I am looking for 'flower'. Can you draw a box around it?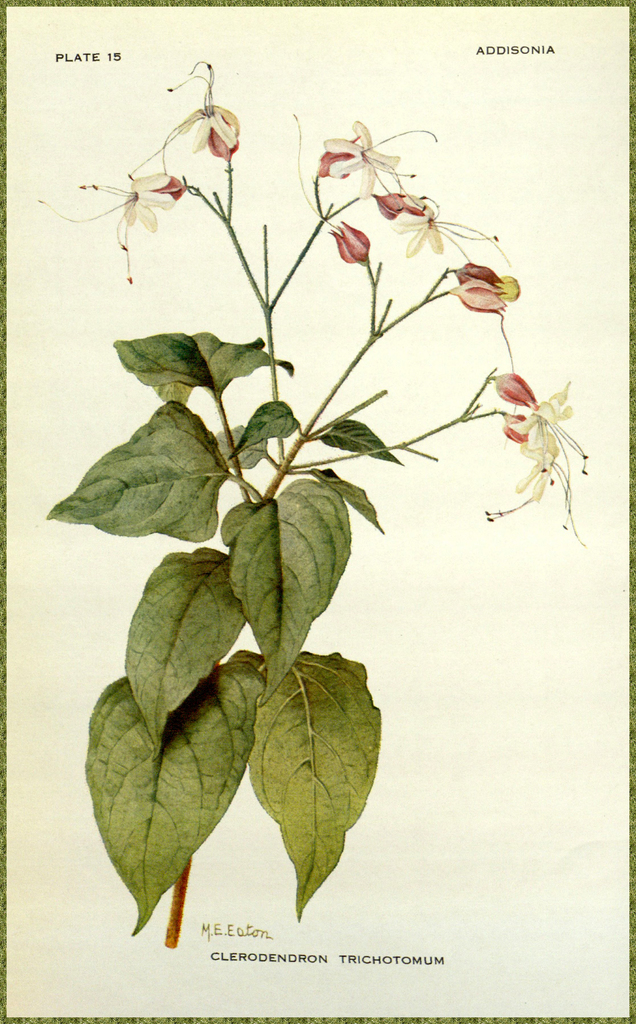
Sure, the bounding box is left=323, top=126, right=433, bottom=198.
